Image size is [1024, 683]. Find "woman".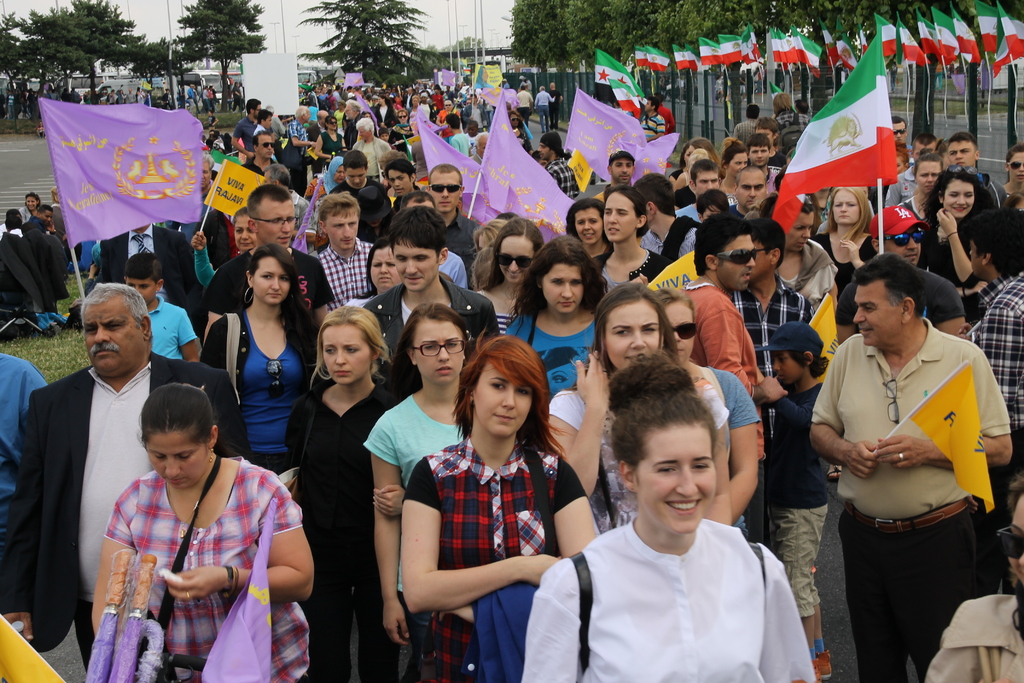
(285, 306, 406, 682).
